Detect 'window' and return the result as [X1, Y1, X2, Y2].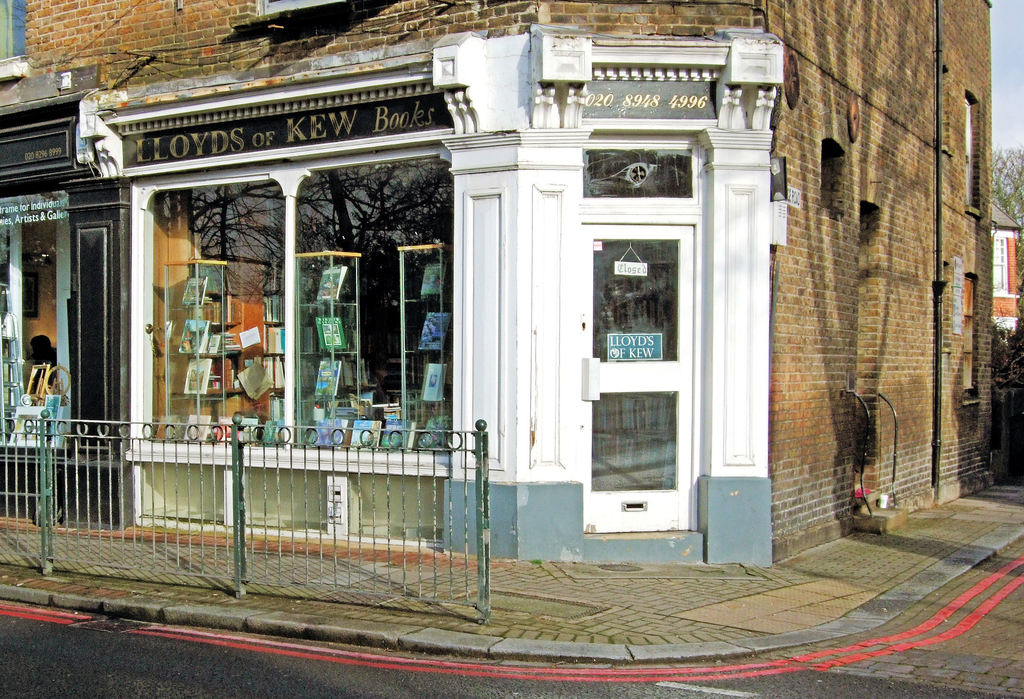
[964, 84, 982, 217].
